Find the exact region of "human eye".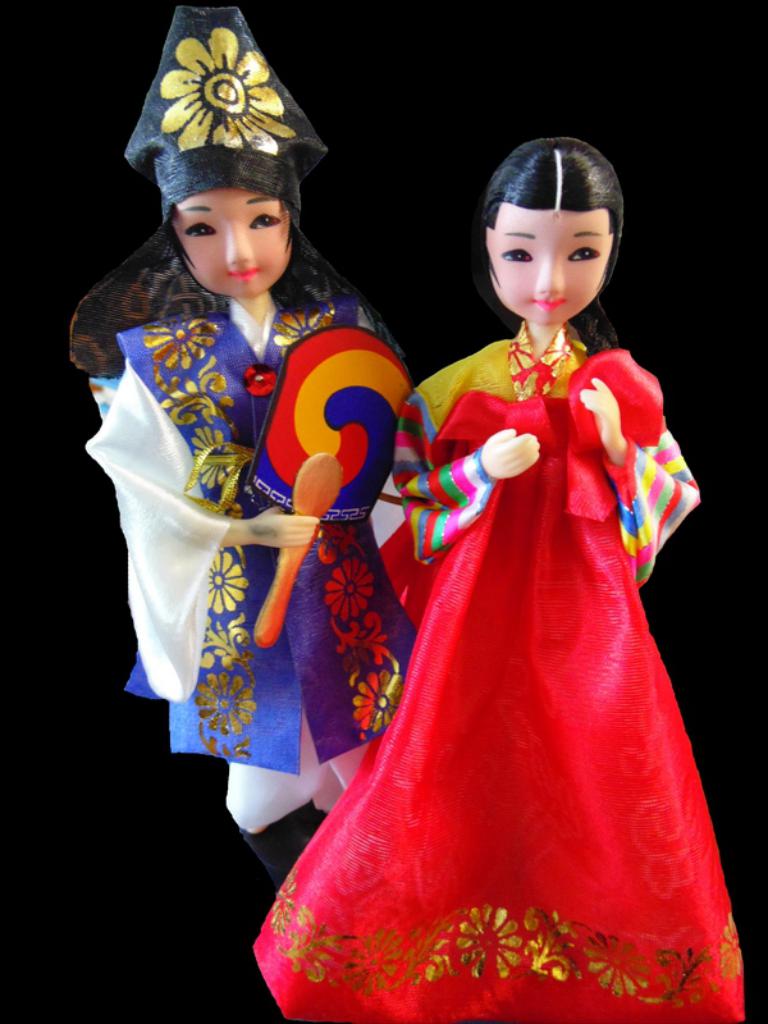
Exact region: 246/204/284/233.
